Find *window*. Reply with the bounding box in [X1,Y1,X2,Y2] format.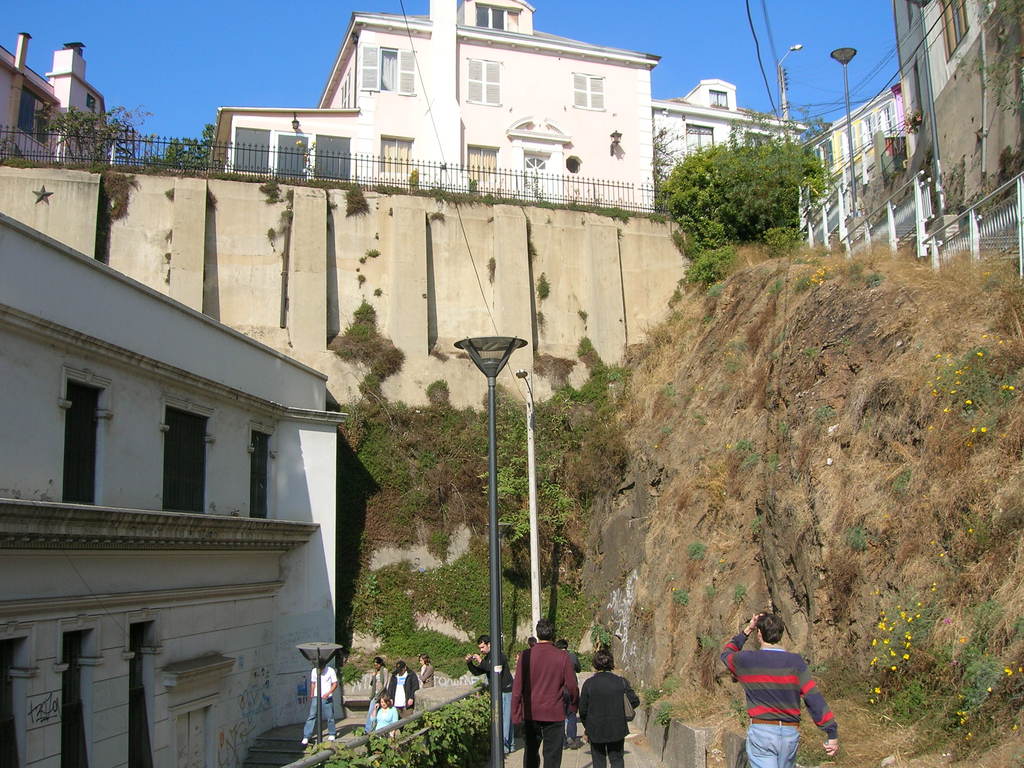
[856,109,883,157].
